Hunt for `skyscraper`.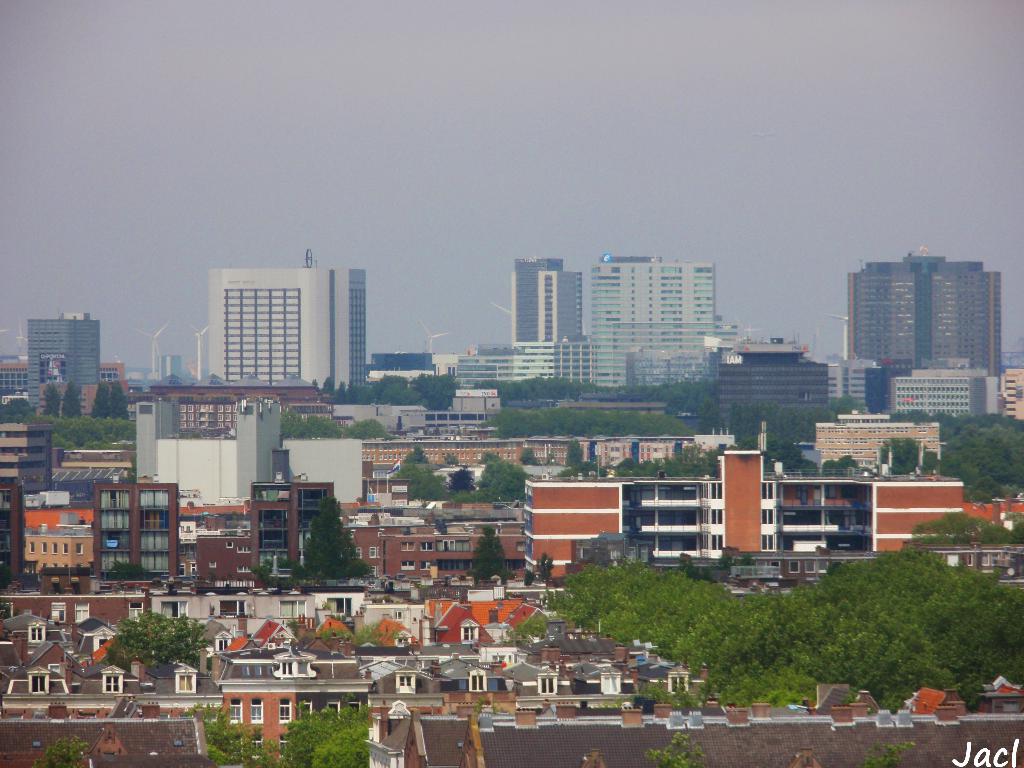
Hunted down at locate(847, 249, 1000, 376).
